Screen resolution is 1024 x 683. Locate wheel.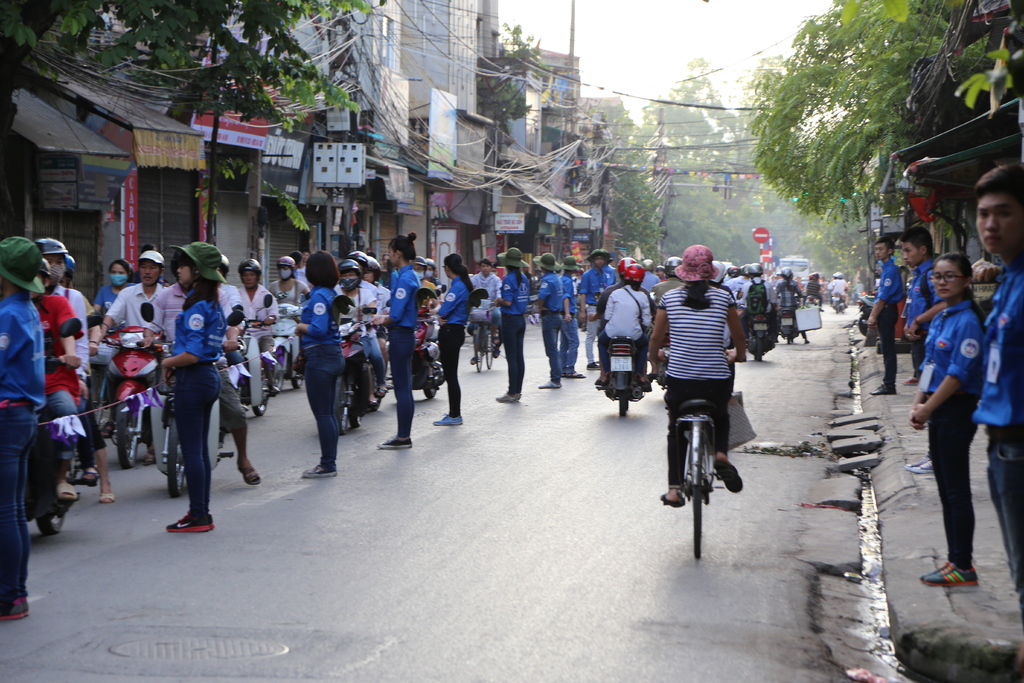
bbox=(858, 315, 870, 335).
